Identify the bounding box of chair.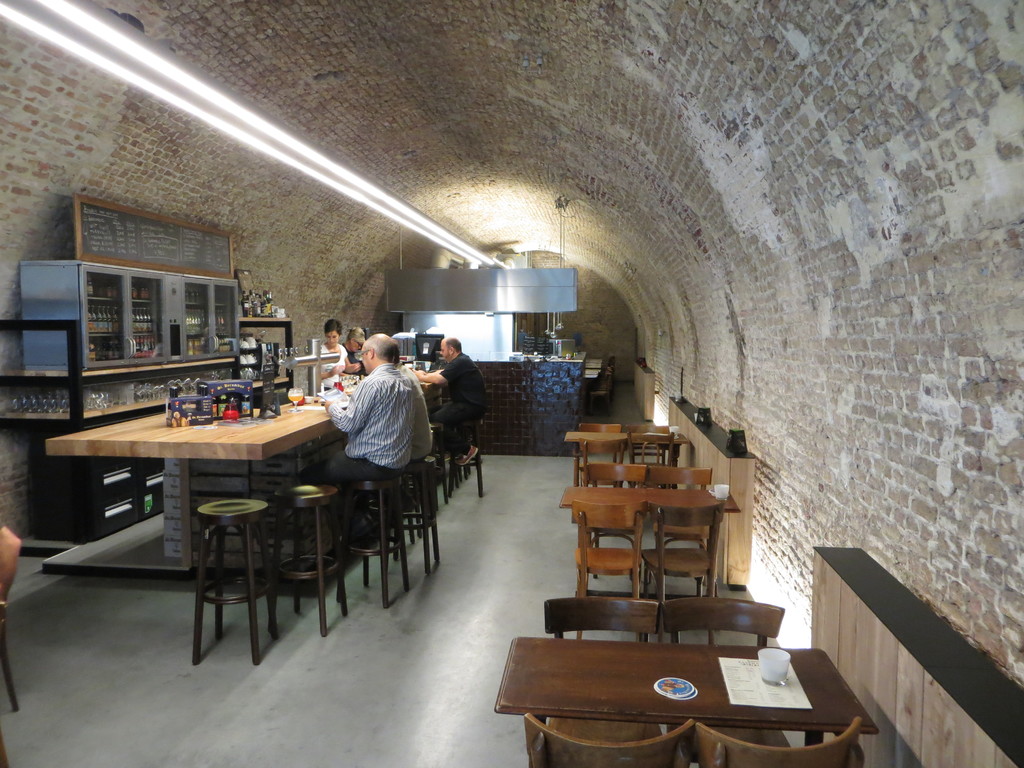
locate(580, 420, 620, 465).
